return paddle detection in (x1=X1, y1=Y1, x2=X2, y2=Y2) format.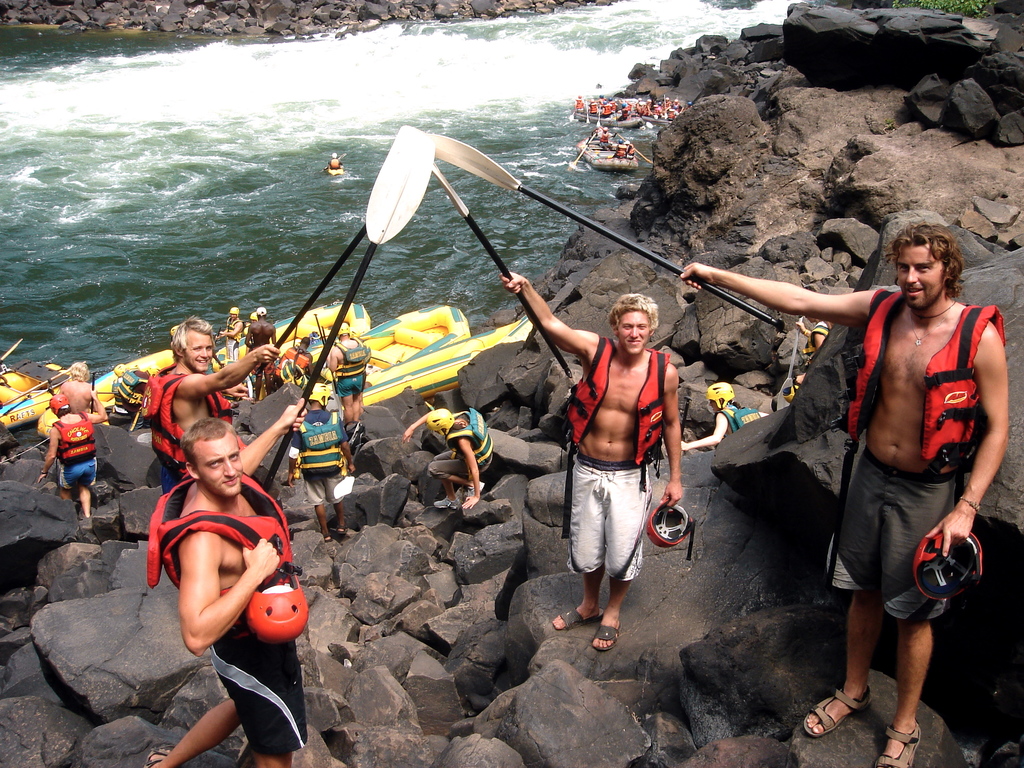
(x1=313, y1=313, x2=325, y2=349).
